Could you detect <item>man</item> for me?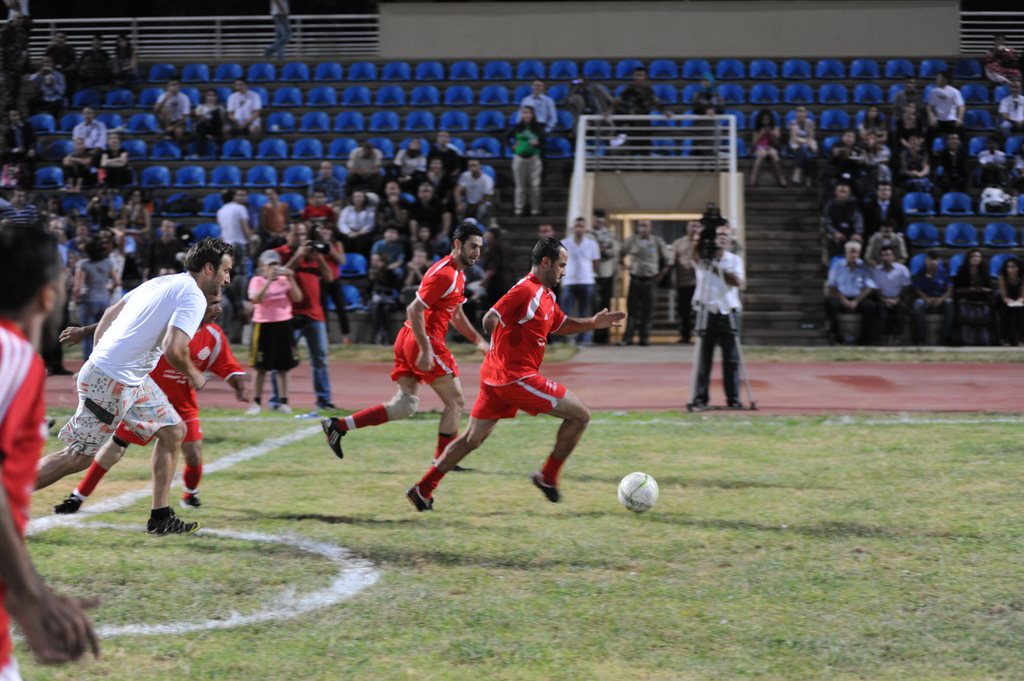
Detection result: 310, 158, 346, 198.
